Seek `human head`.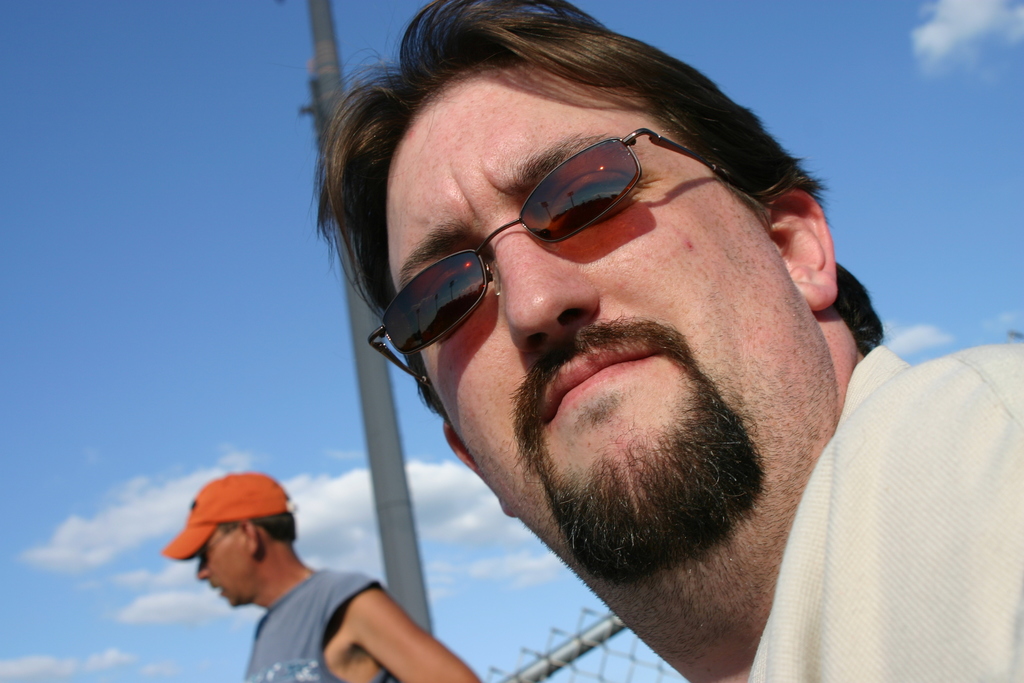
bbox=[346, 37, 824, 543].
